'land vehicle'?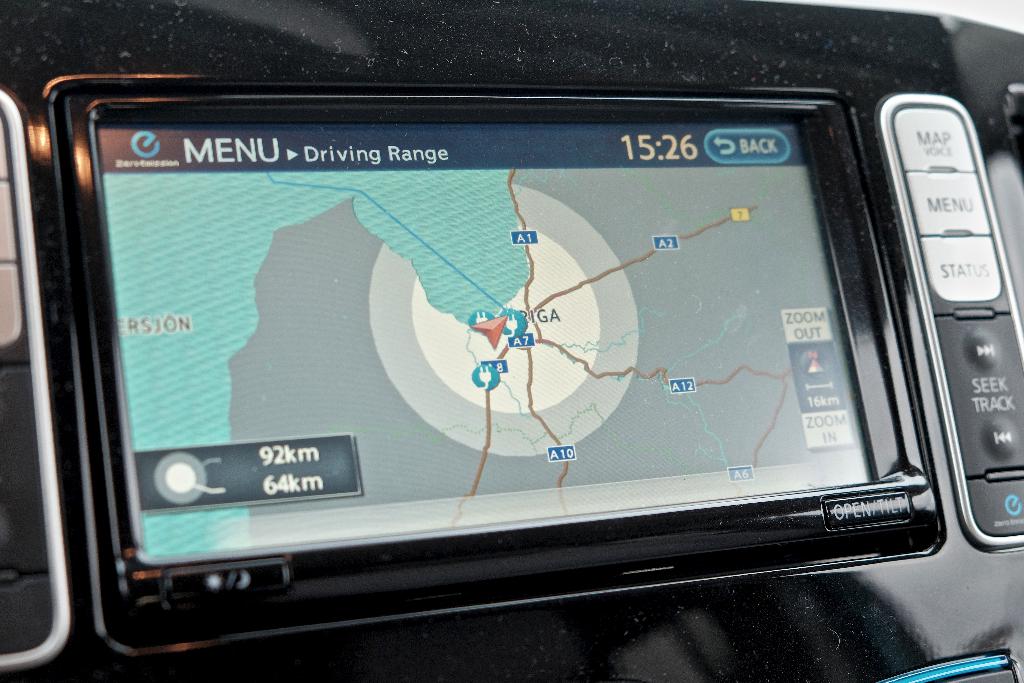
Rect(0, 1, 1023, 682)
